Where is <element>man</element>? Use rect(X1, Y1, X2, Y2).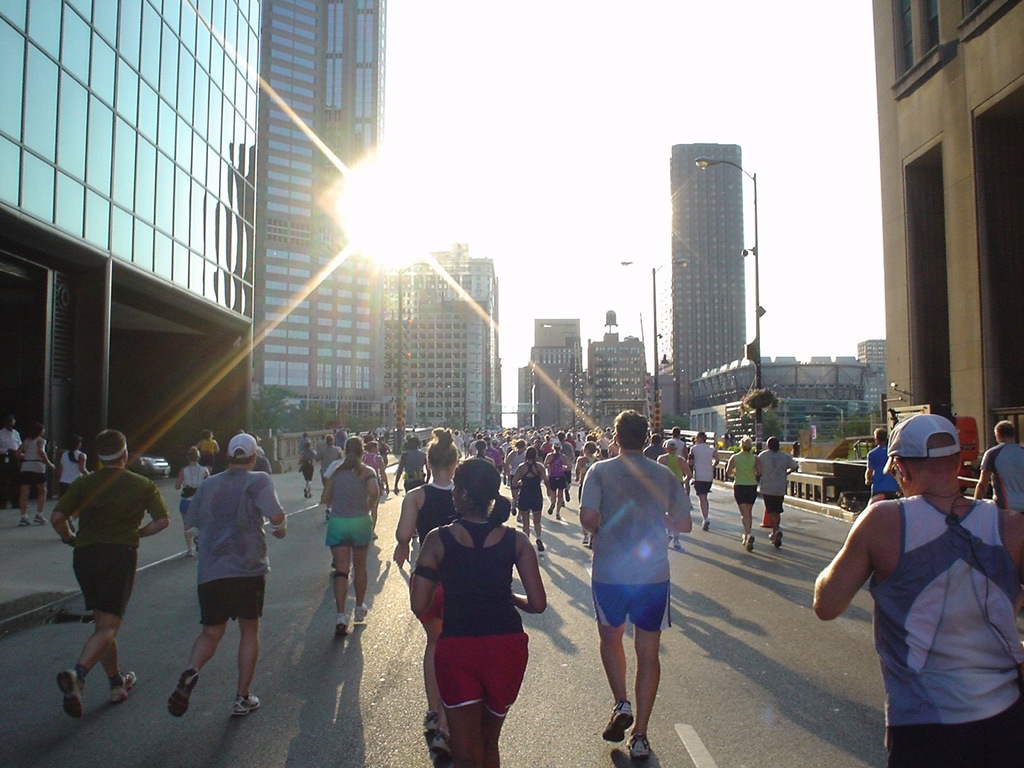
rect(973, 424, 1022, 534).
